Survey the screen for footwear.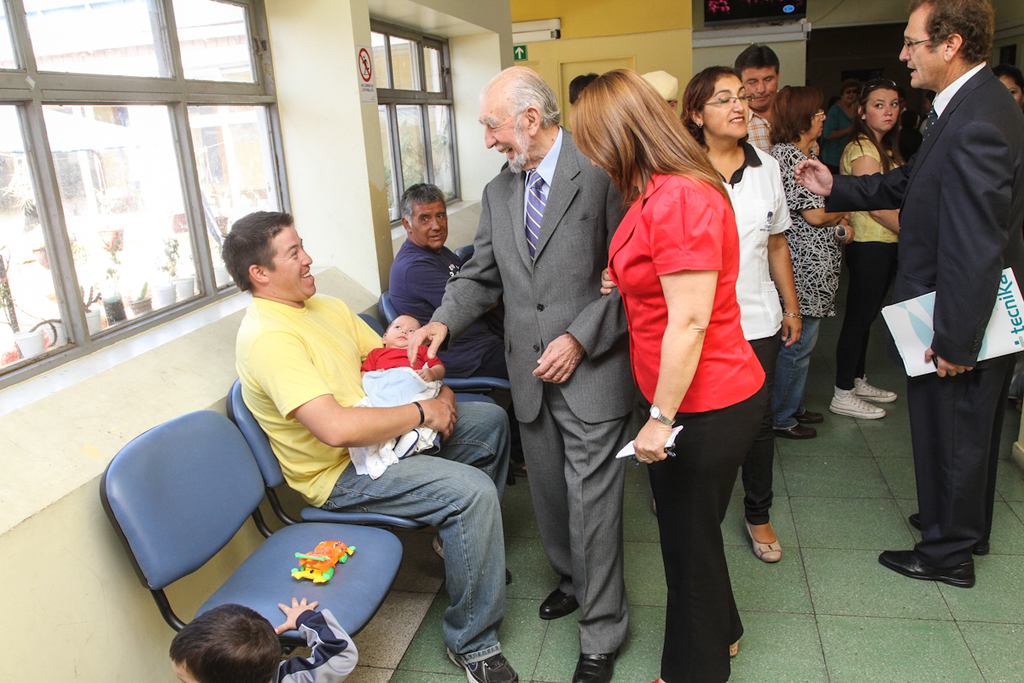
Survey found: box=[830, 383, 887, 417].
